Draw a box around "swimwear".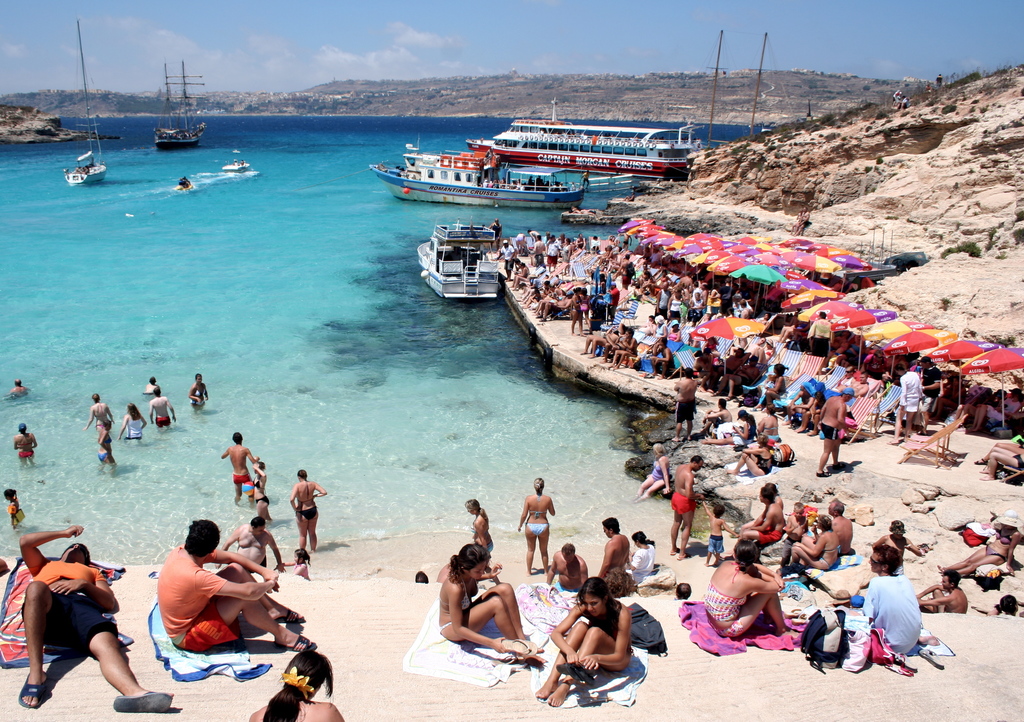
528,494,546,520.
